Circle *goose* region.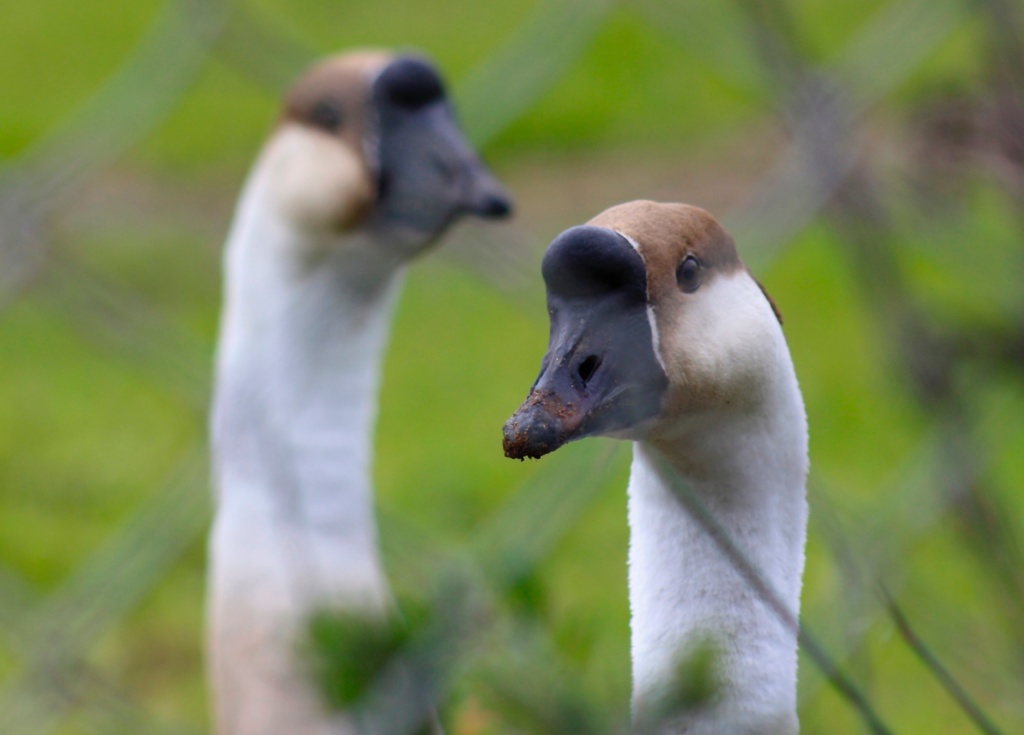
Region: [500, 198, 808, 734].
